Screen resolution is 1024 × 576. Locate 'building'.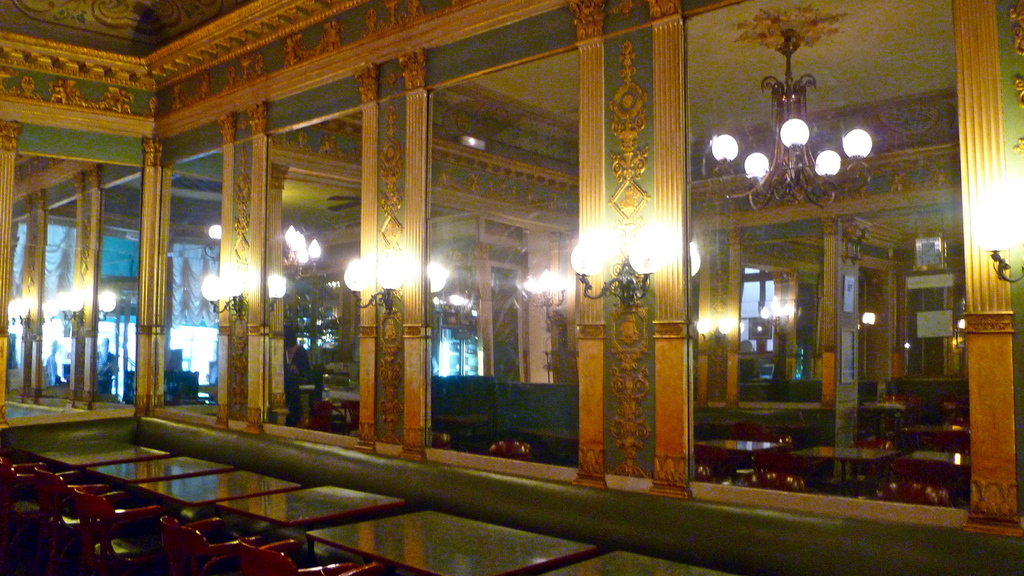
bbox=(0, 0, 1023, 575).
